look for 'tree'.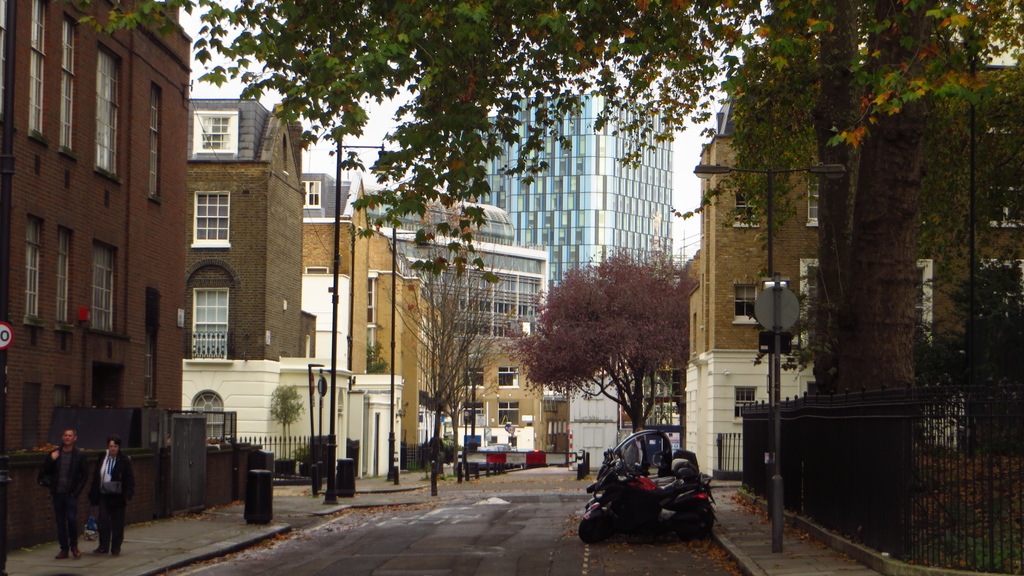
Found: box(499, 241, 689, 436).
